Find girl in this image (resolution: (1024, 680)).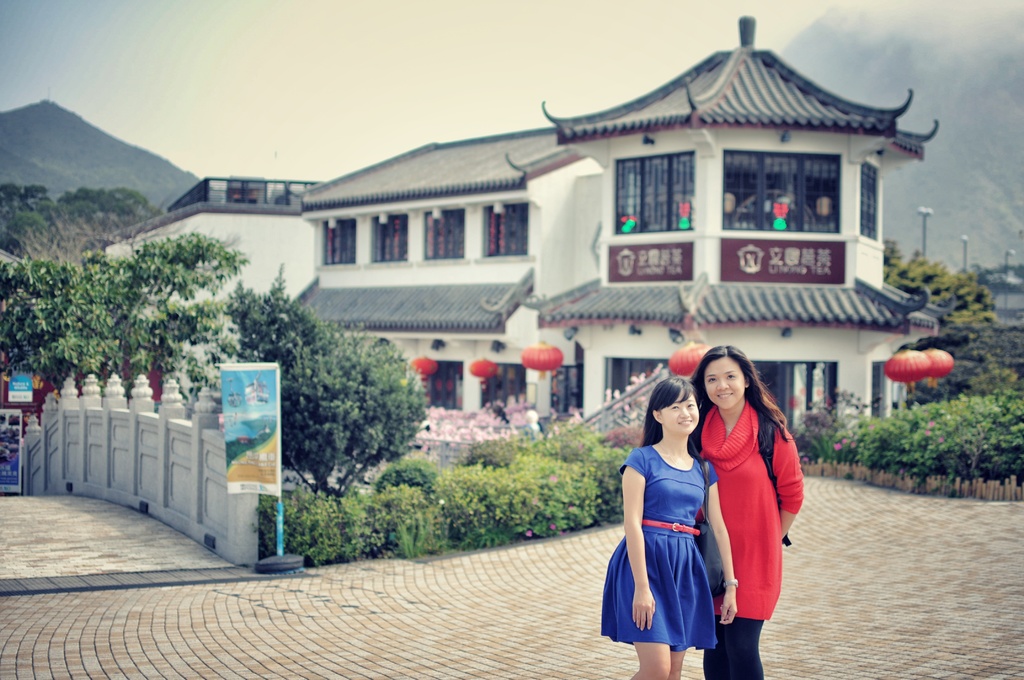
607/377/727/679.
